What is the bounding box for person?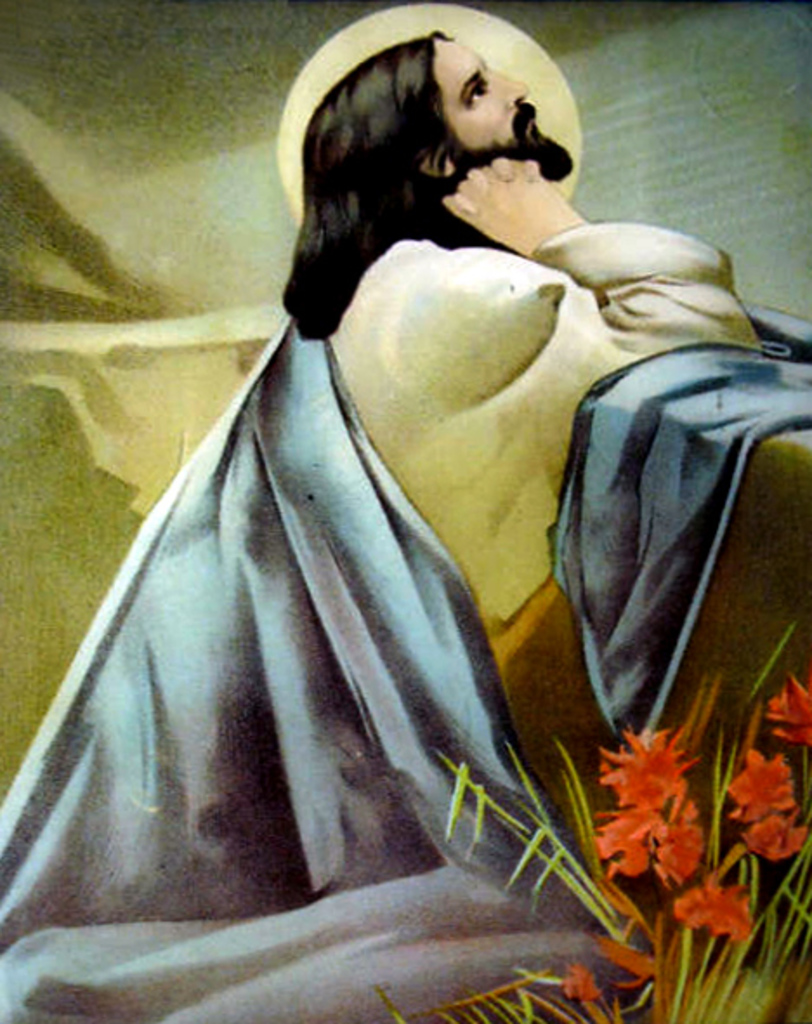
bbox=[28, 64, 748, 1007].
